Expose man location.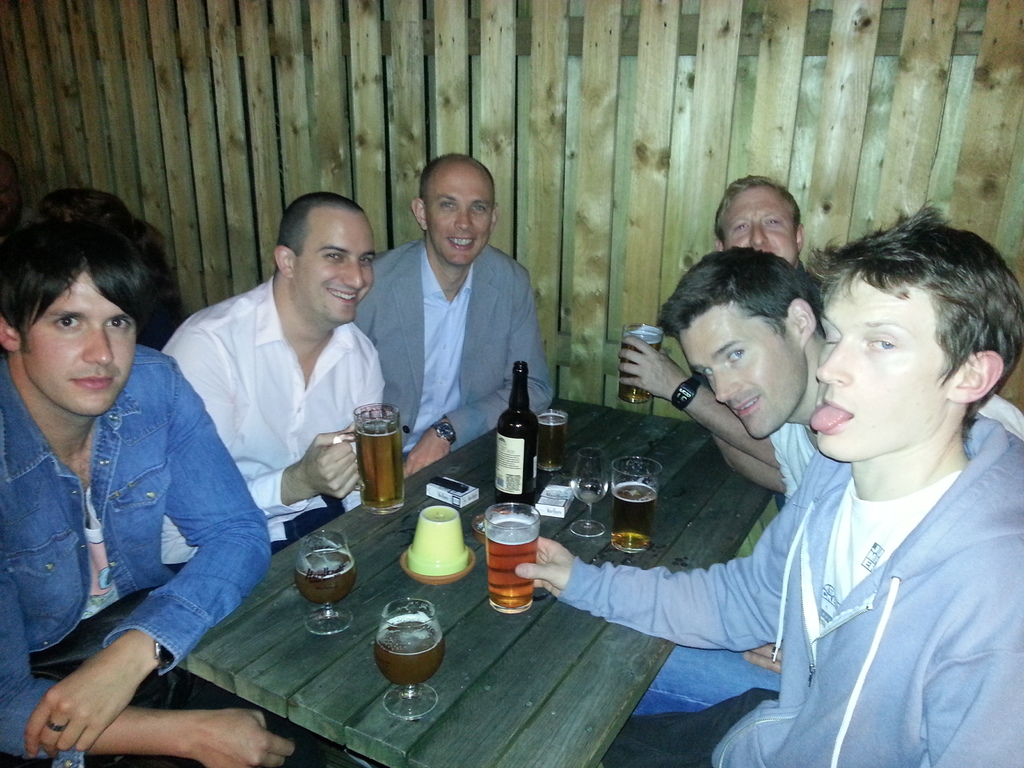
Exposed at bbox=(504, 199, 1023, 767).
